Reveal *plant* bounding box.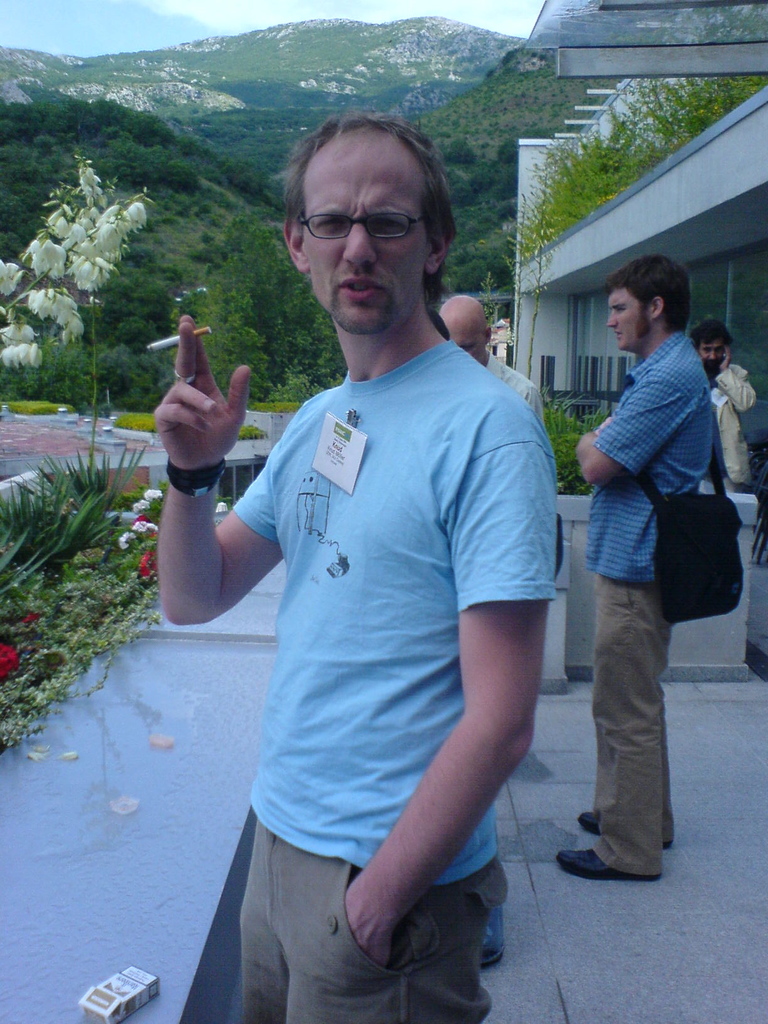
Revealed: <box>236,420,273,440</box>.
